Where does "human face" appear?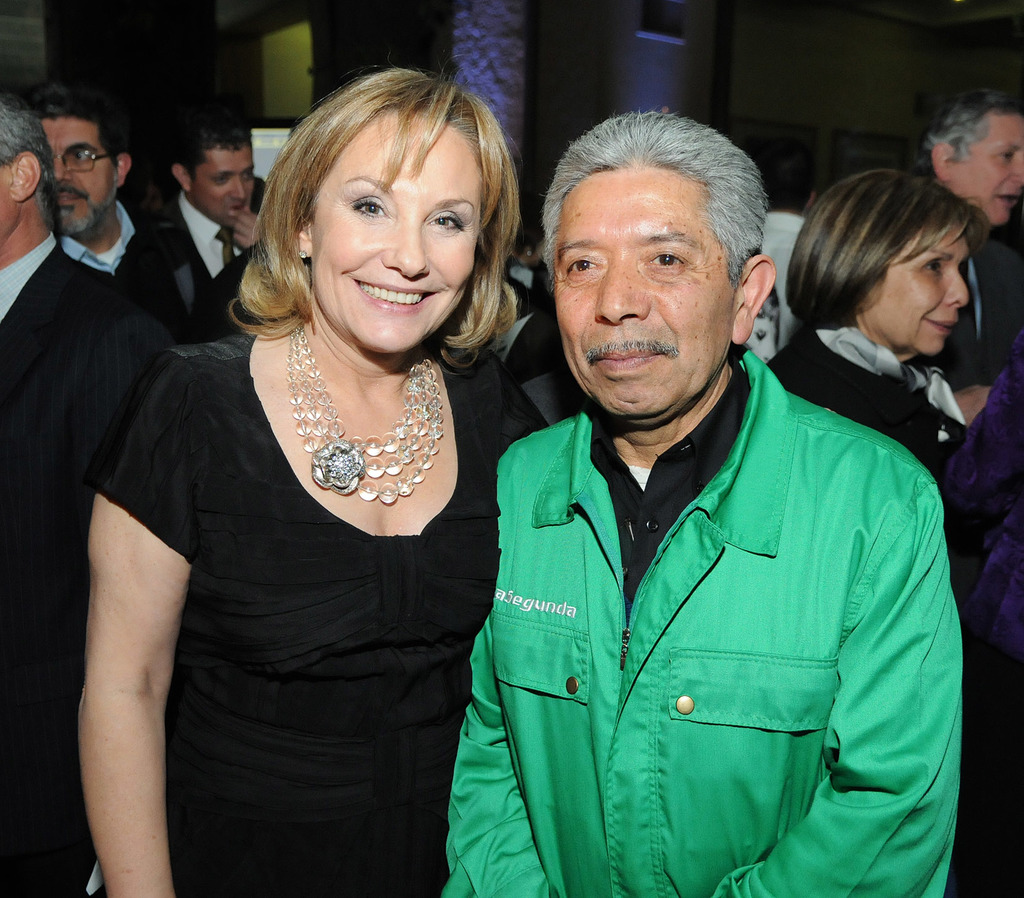
Appears at (855,220,978,368).
